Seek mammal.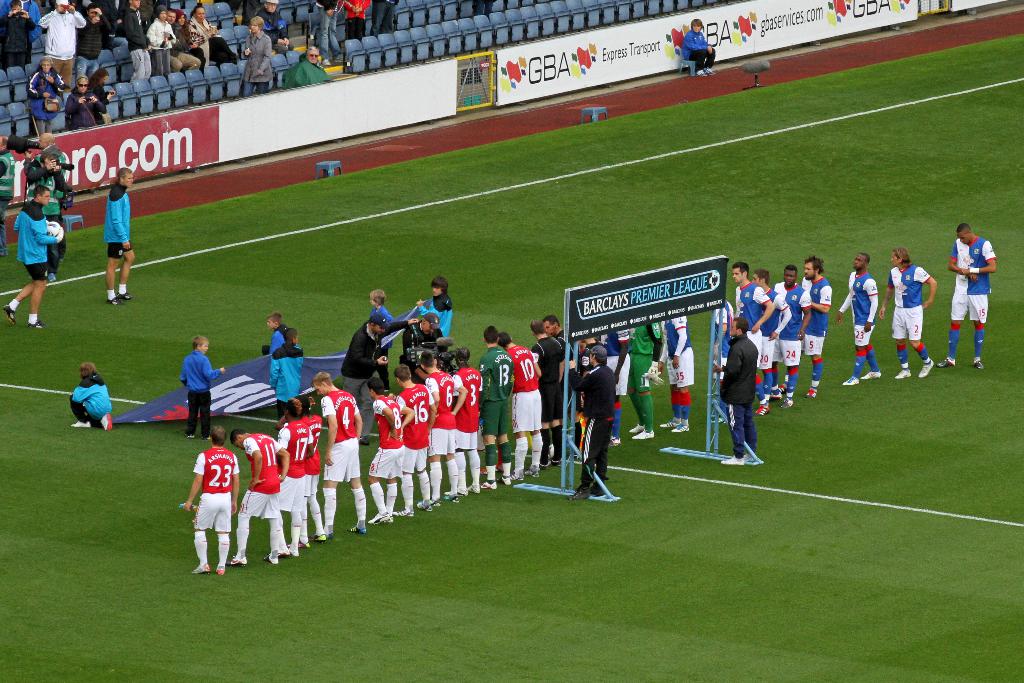
<bbox>244, 18, 271, 98</bbox>.
